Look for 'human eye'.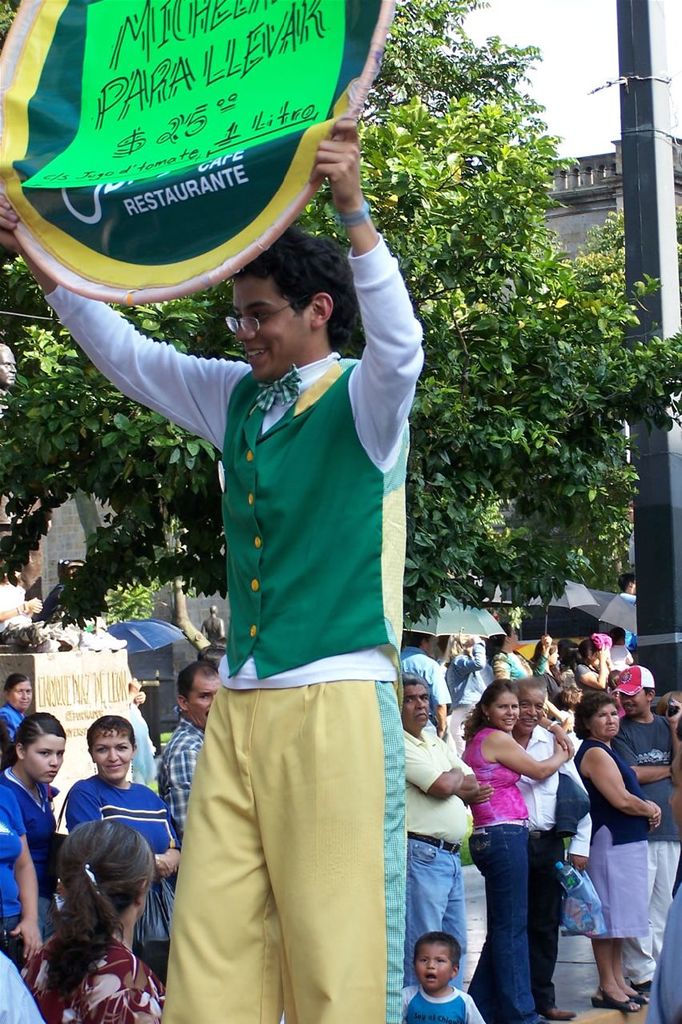
Found: (left=437, top=958, right=444, bottom=964).
